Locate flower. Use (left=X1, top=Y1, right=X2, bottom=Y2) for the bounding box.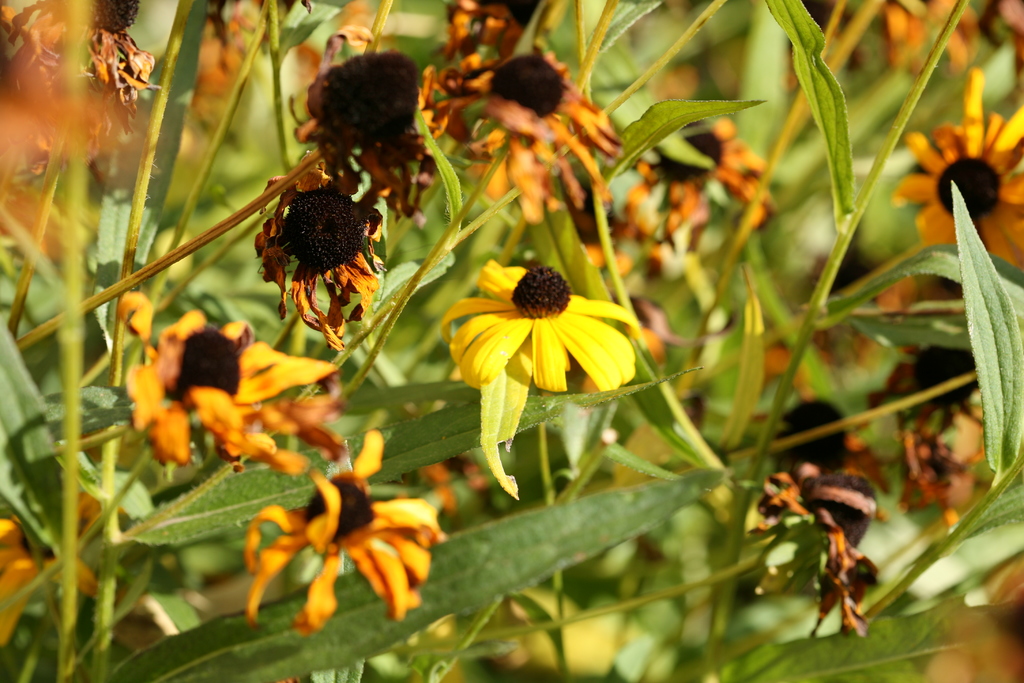
(left=881, top=57, right=1023, bottom=278).
